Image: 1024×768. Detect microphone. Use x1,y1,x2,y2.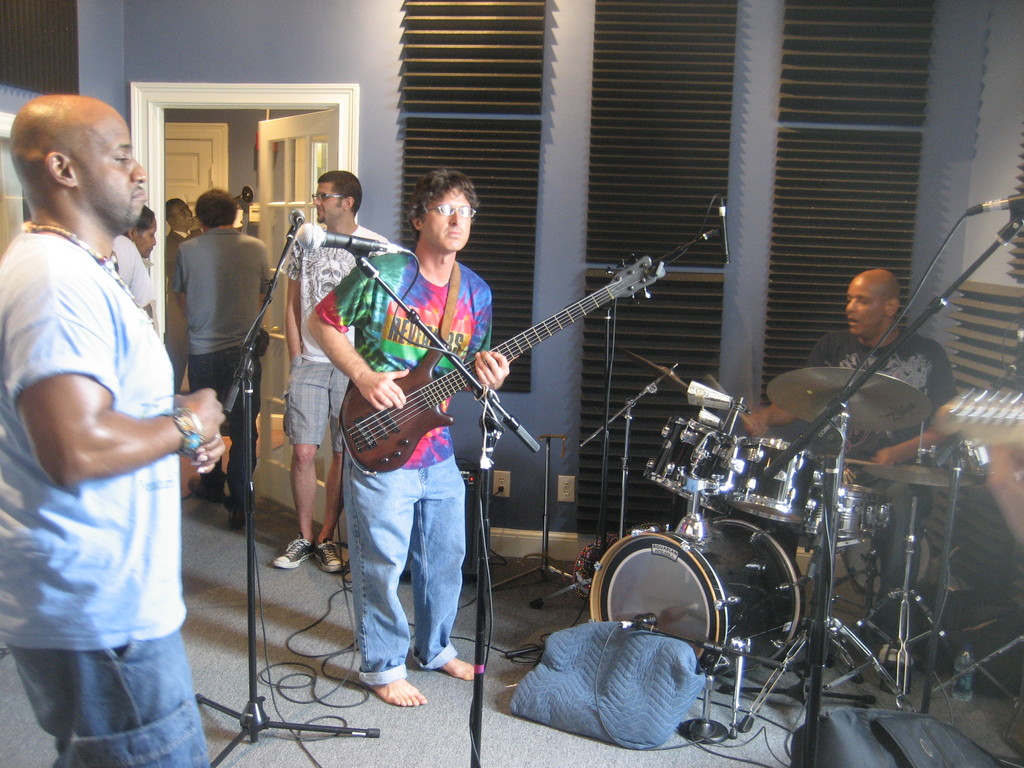
718,197,730,260.
